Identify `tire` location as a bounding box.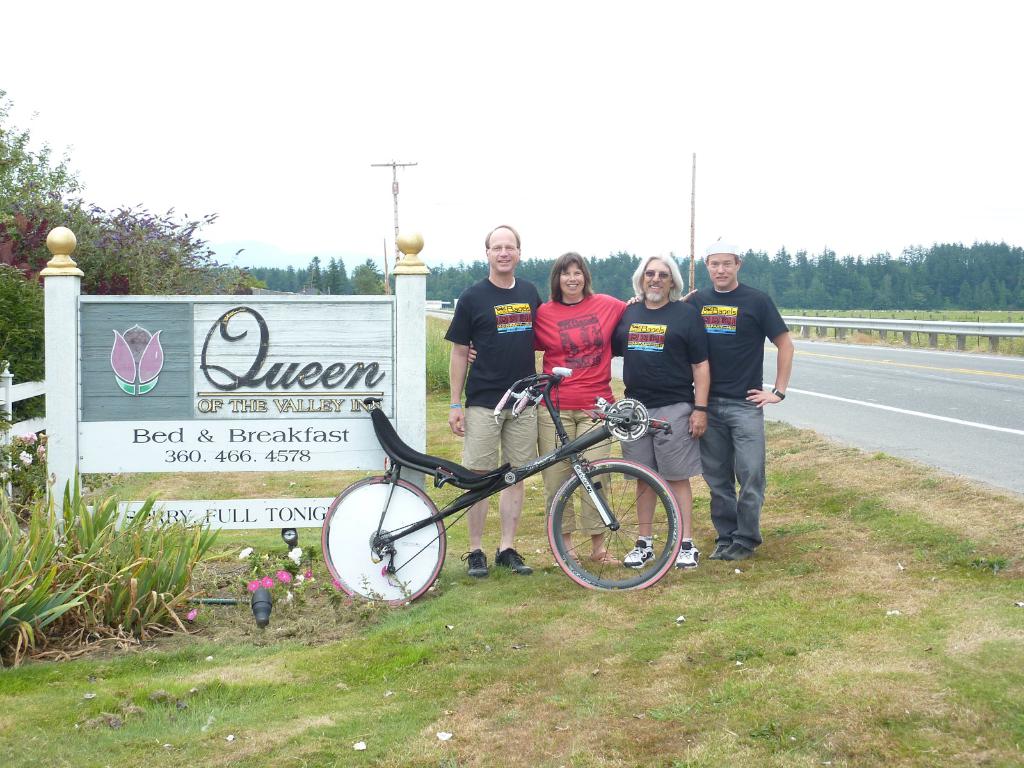
545/455/686/593.
